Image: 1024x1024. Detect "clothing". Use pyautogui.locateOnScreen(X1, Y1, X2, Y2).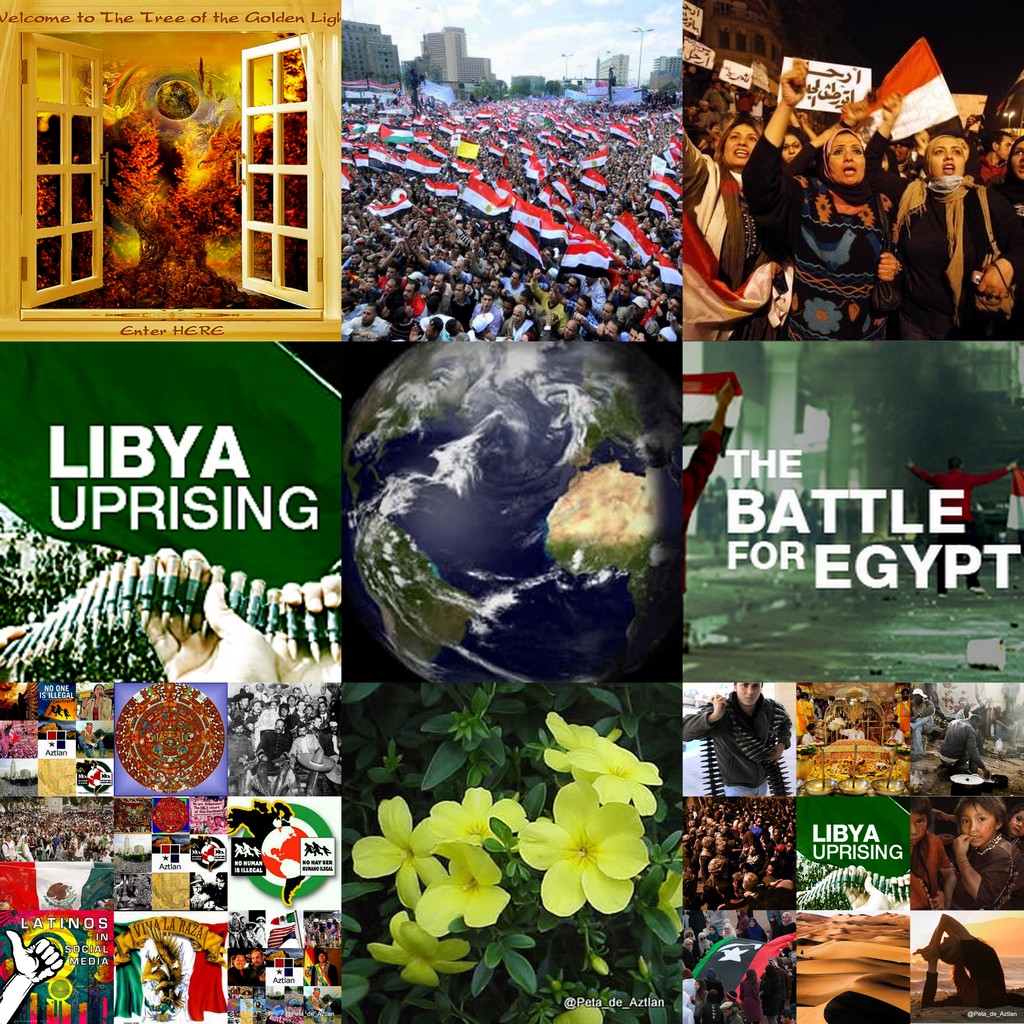
pyautogui.locateOnScreen(753, 981, 799, 1014).
